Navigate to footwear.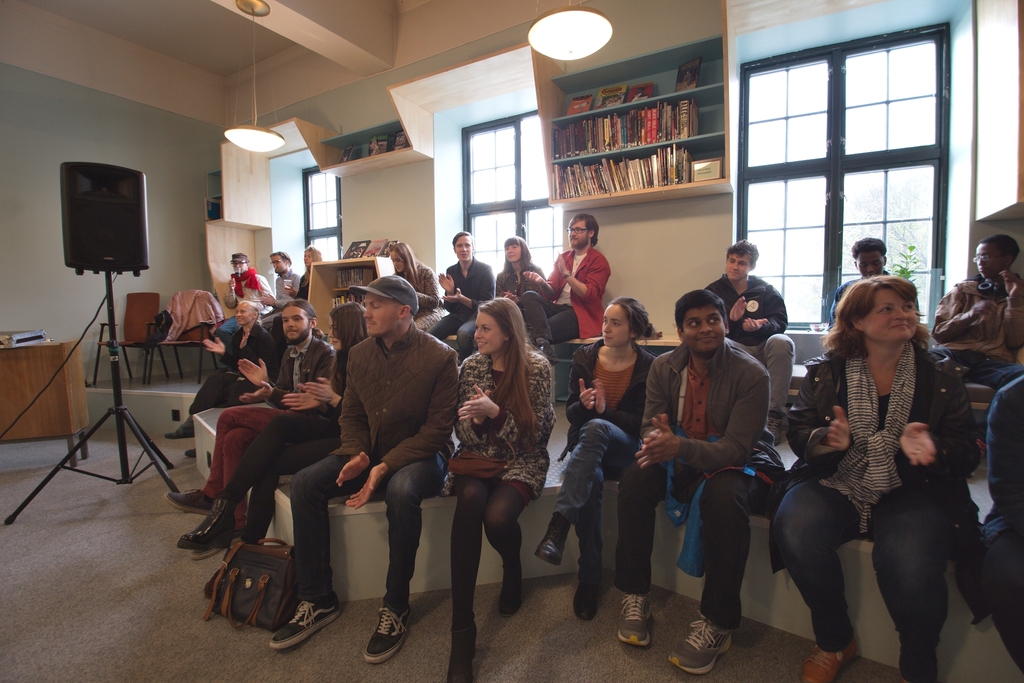
Navigation target: [182,499,240,549].
